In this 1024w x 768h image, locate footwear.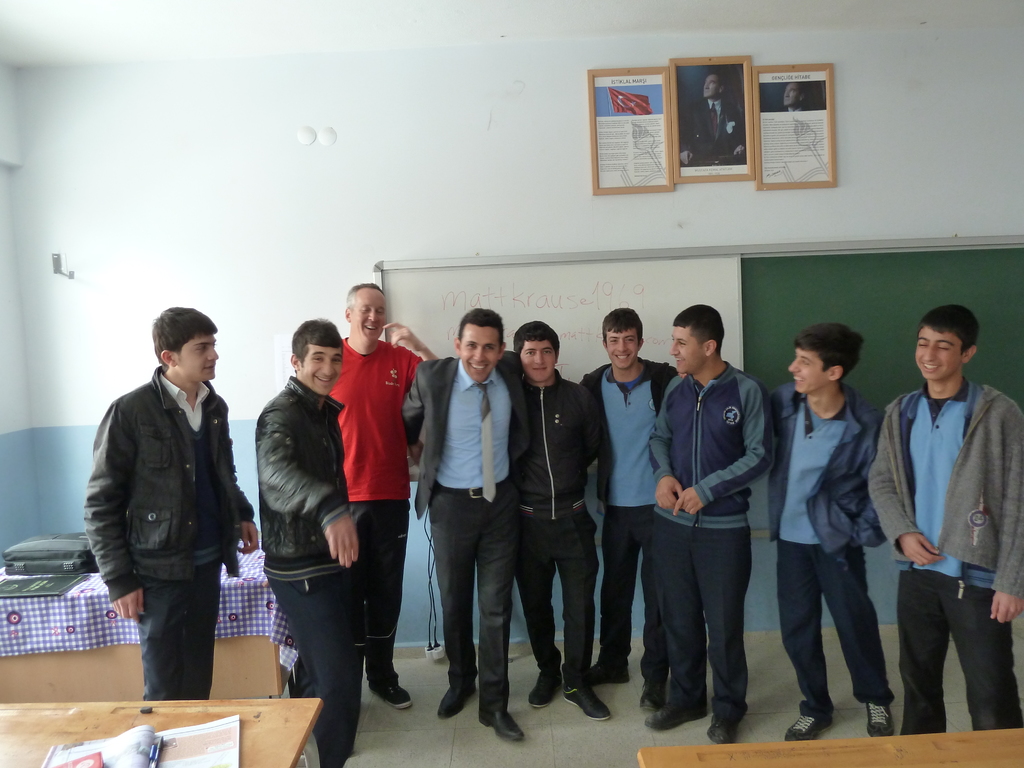
Bounding box: [783, 716, 829, 742].
